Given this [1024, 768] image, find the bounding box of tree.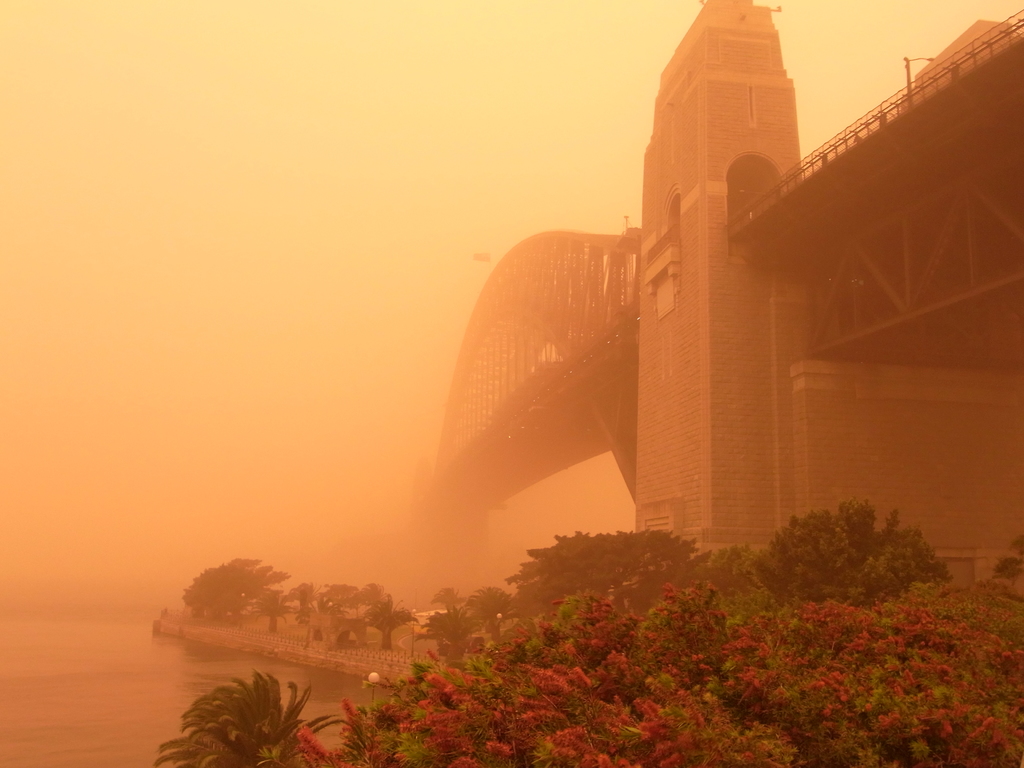
x1=735, y1=507, x2=946, y2=614.
